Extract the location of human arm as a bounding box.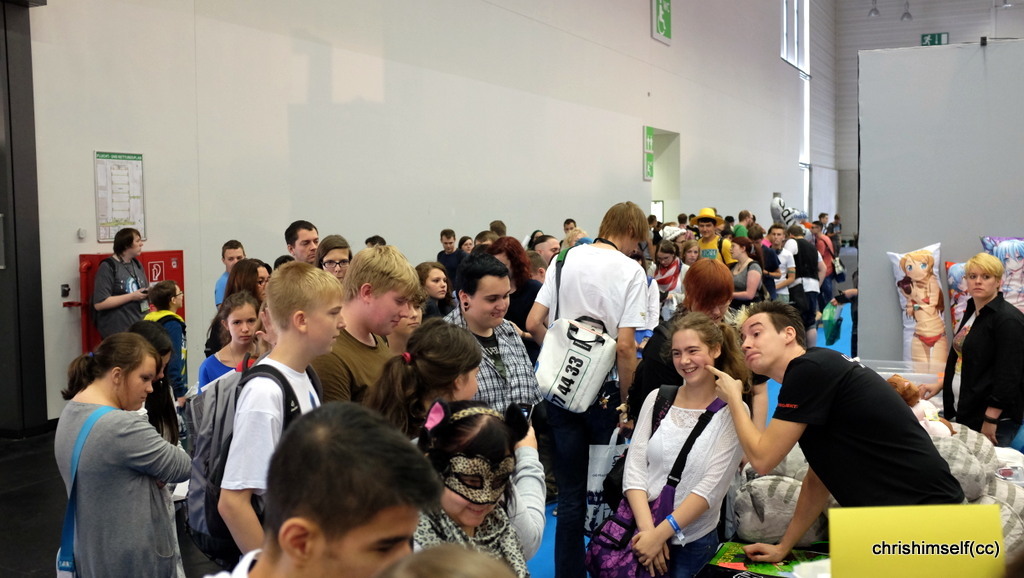
box=[920, 377, 944, 399].
